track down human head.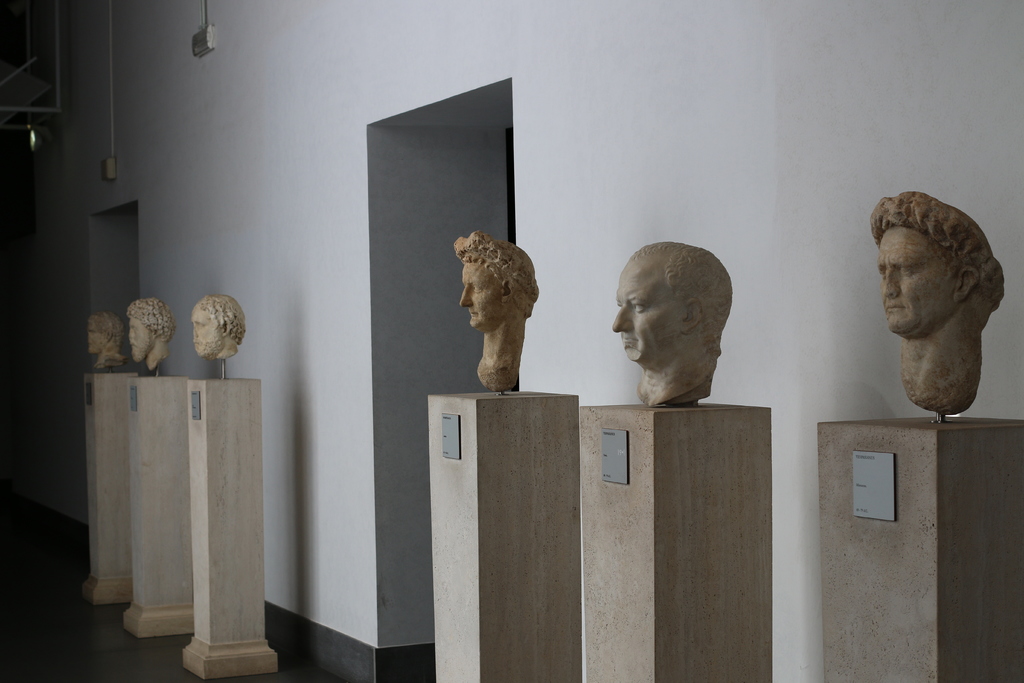
Tracked to region(127, 295, 173, 362).
